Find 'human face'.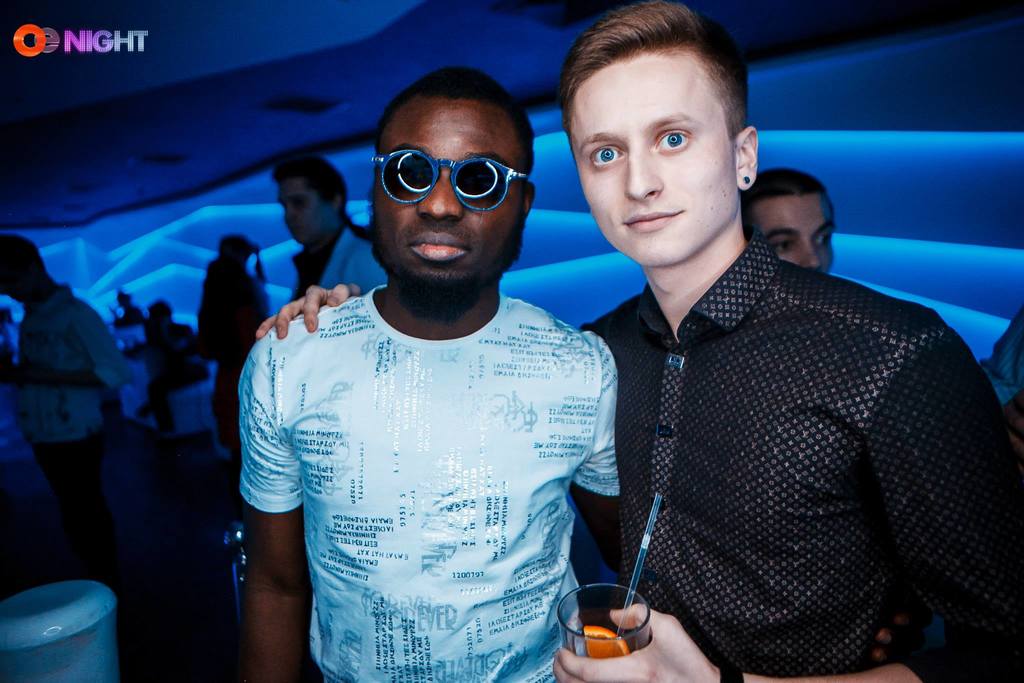
[373,90,519,280].
